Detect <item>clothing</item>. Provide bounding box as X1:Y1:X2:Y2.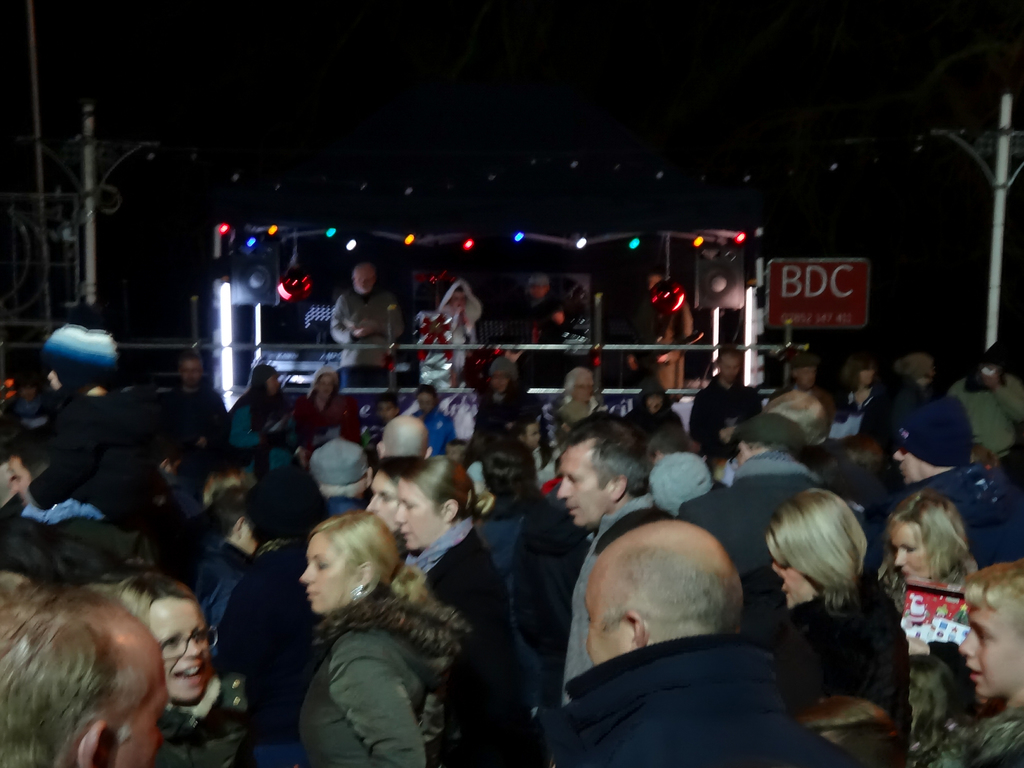
507:291:574:378.
